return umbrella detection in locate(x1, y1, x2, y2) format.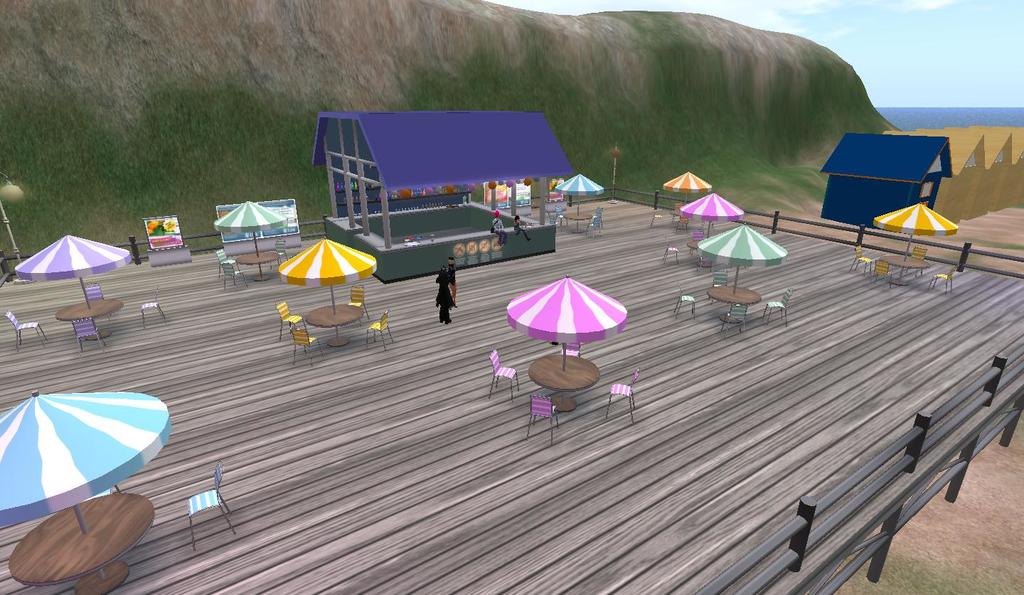
locate(216, 200, 291, 277).
